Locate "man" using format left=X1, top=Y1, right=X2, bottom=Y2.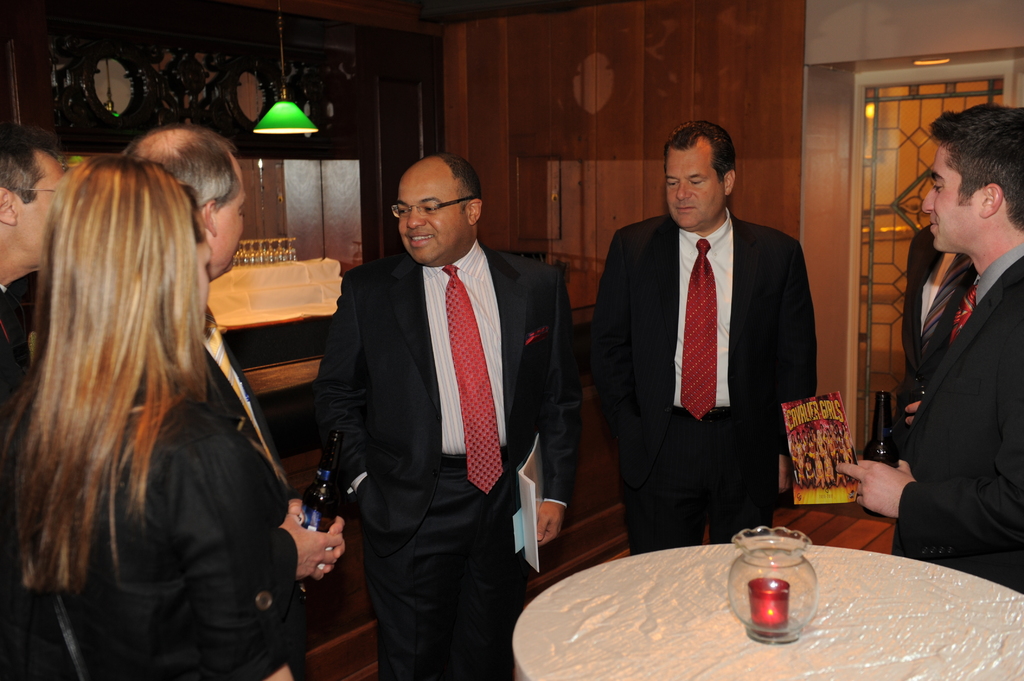
left=834, top=108, right=1023, bottom=600.
